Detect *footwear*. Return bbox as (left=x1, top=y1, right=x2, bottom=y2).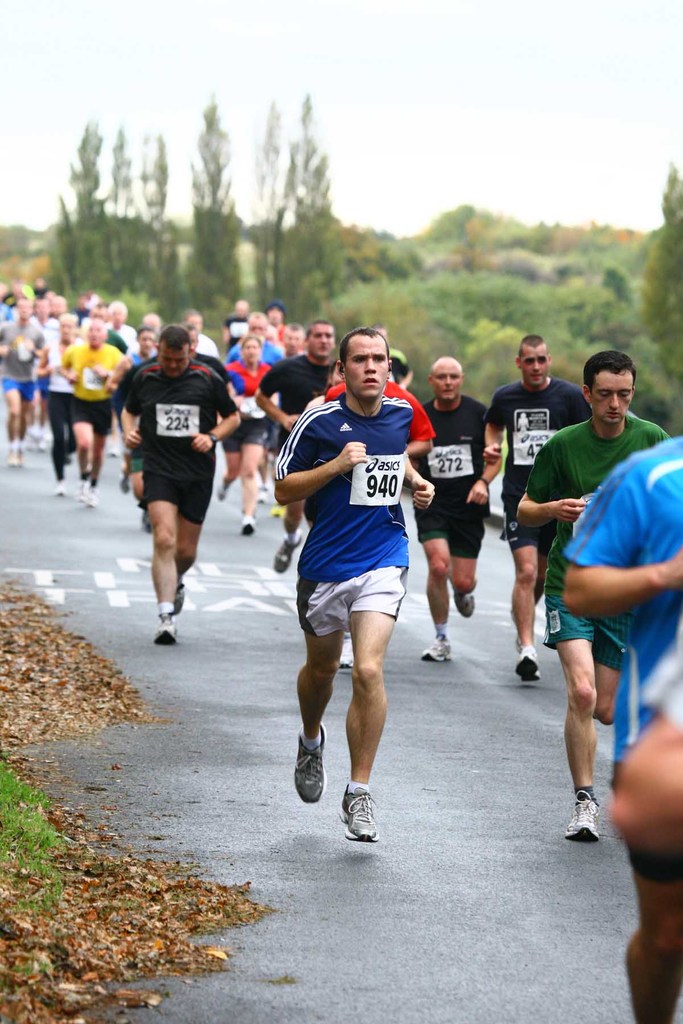
(left=72, top=479, right=88, bottom=505).
